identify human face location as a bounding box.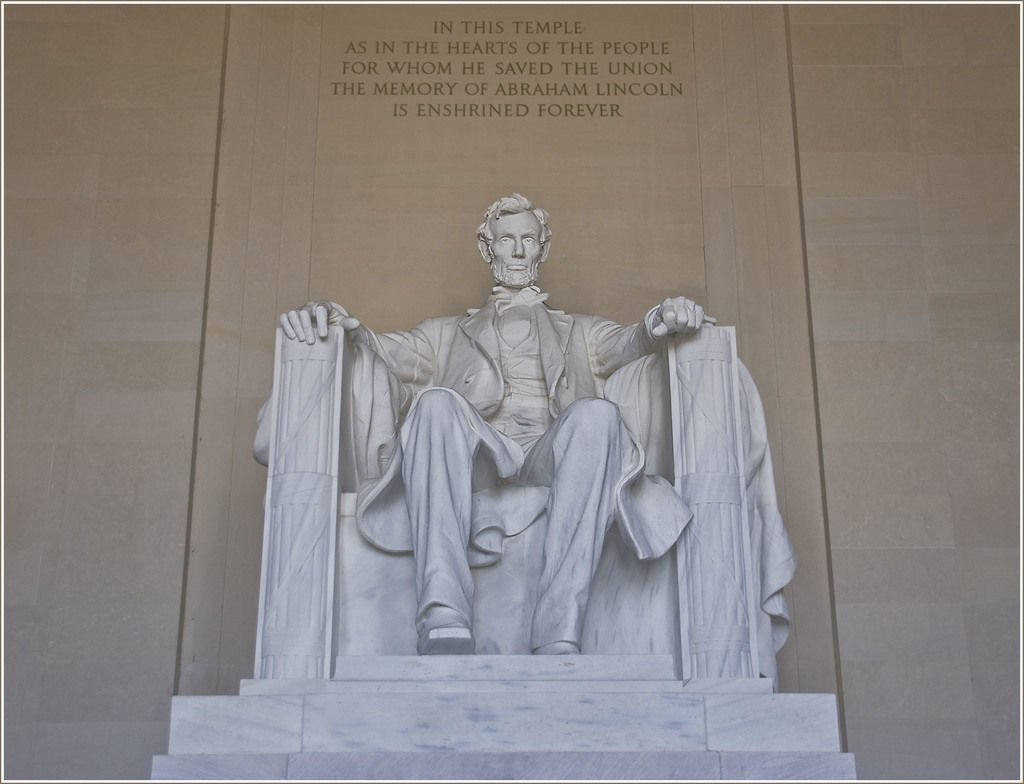
[x1=491, y1=213, x2=541, y2=286].
